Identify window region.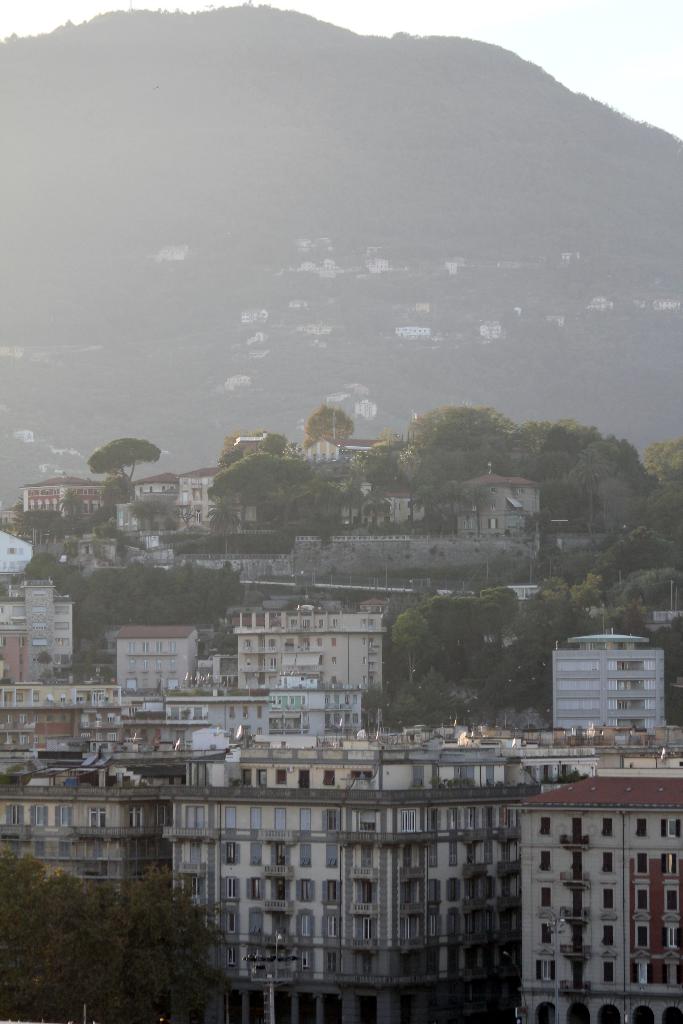
Region: pyautogui.locateOnScreen(294, 913, 315, 937).
